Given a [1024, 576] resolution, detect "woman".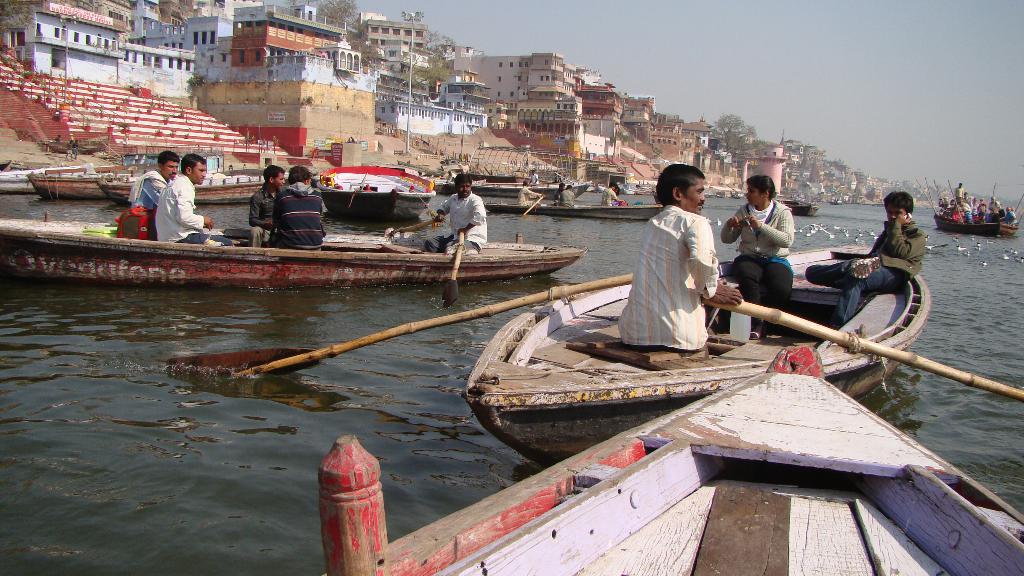
(left=971, top=197, right=977, bottom=214).
